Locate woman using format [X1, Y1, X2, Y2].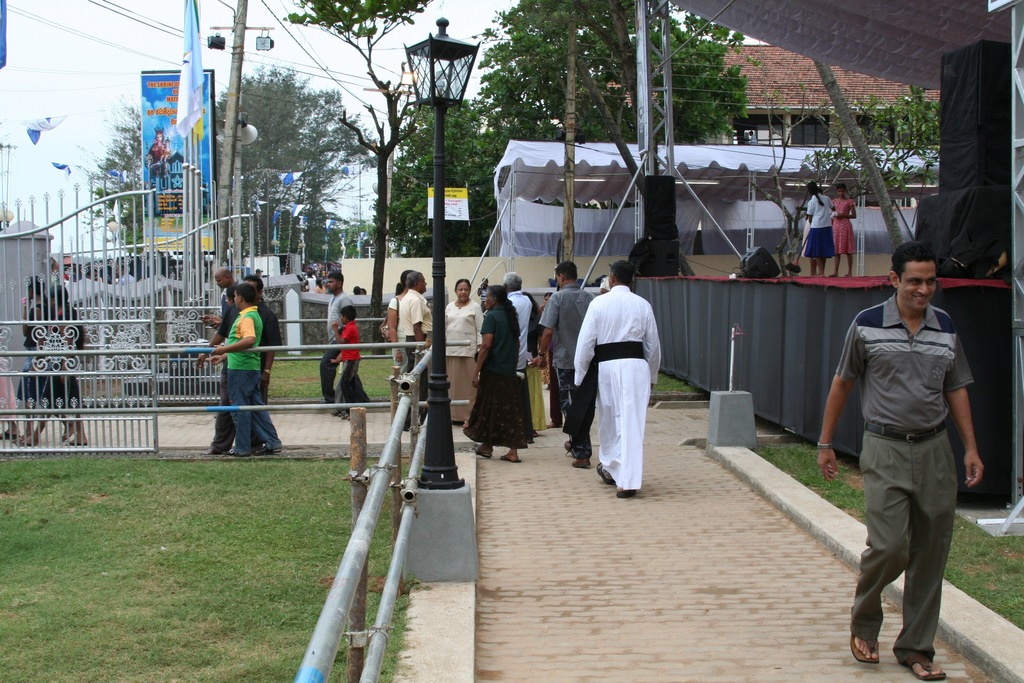
[467, 276, 542, 478].
